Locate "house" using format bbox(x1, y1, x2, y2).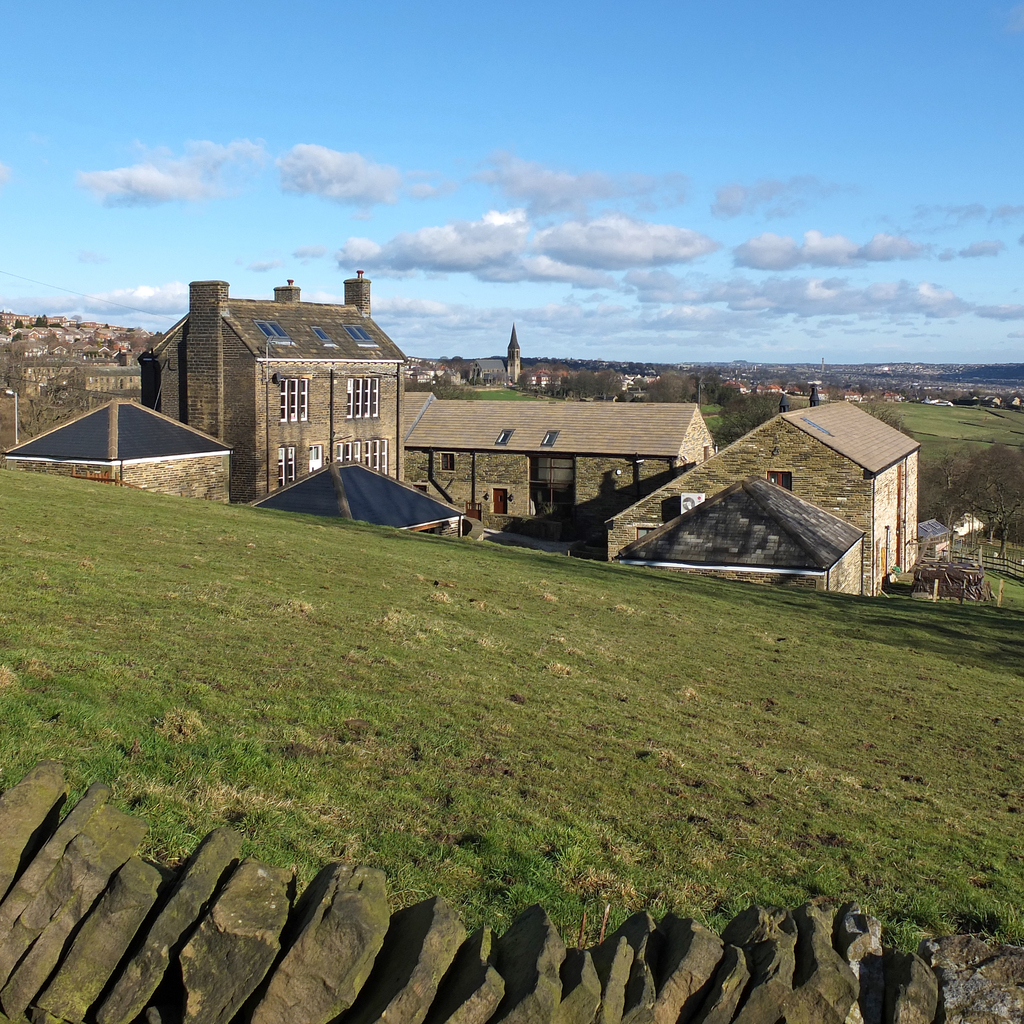
bbox(595, 472, 873, 606).
